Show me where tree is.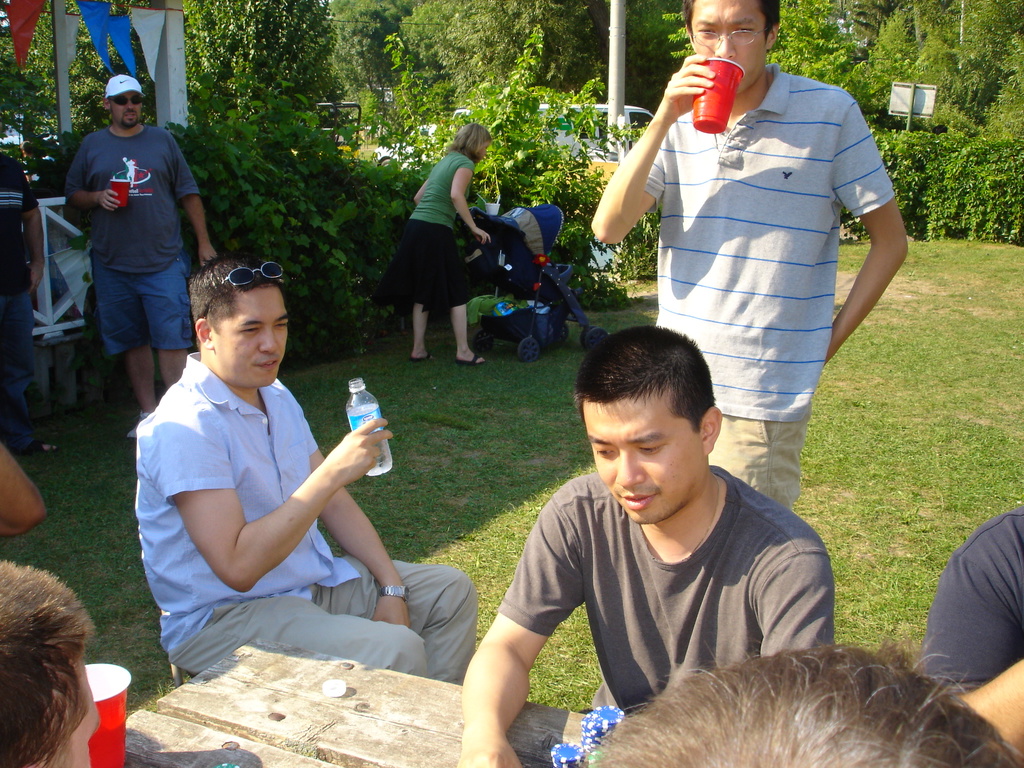
tree is at [851, 0, 1008, 136].
